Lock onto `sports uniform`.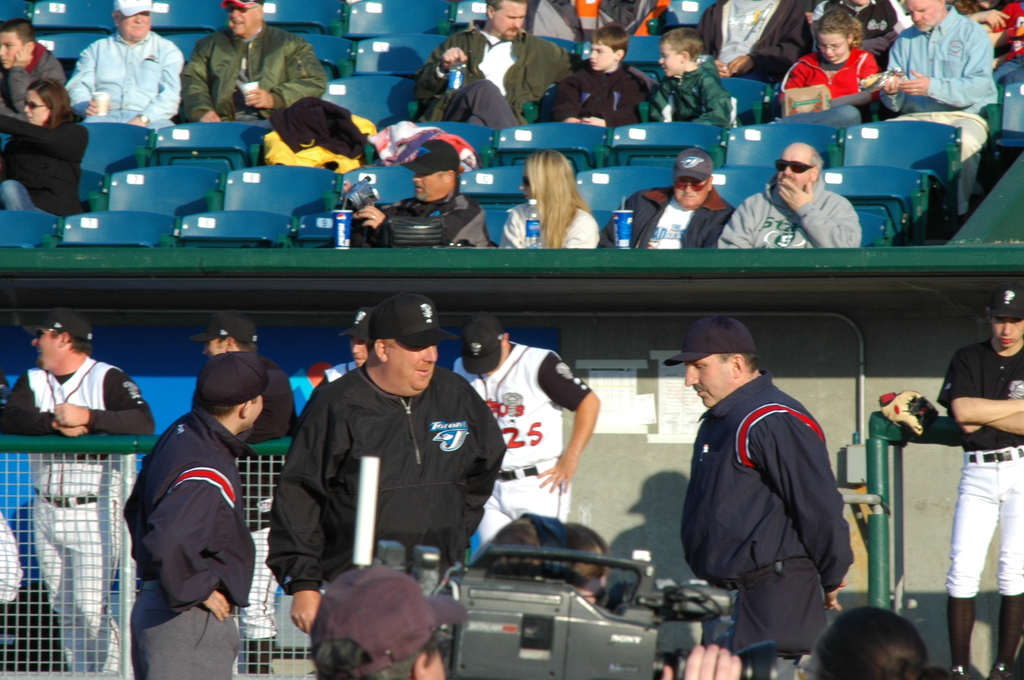
Locked: 228/353/305/656.
